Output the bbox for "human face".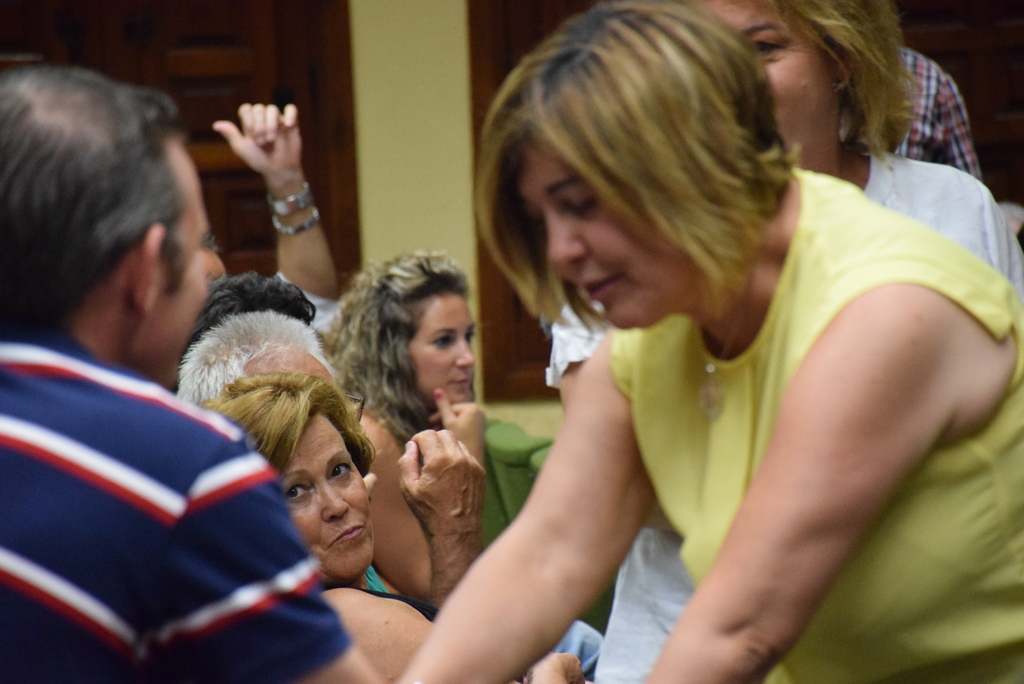
pyautogui.locateOnScreen(250, 402, 368, 582).
